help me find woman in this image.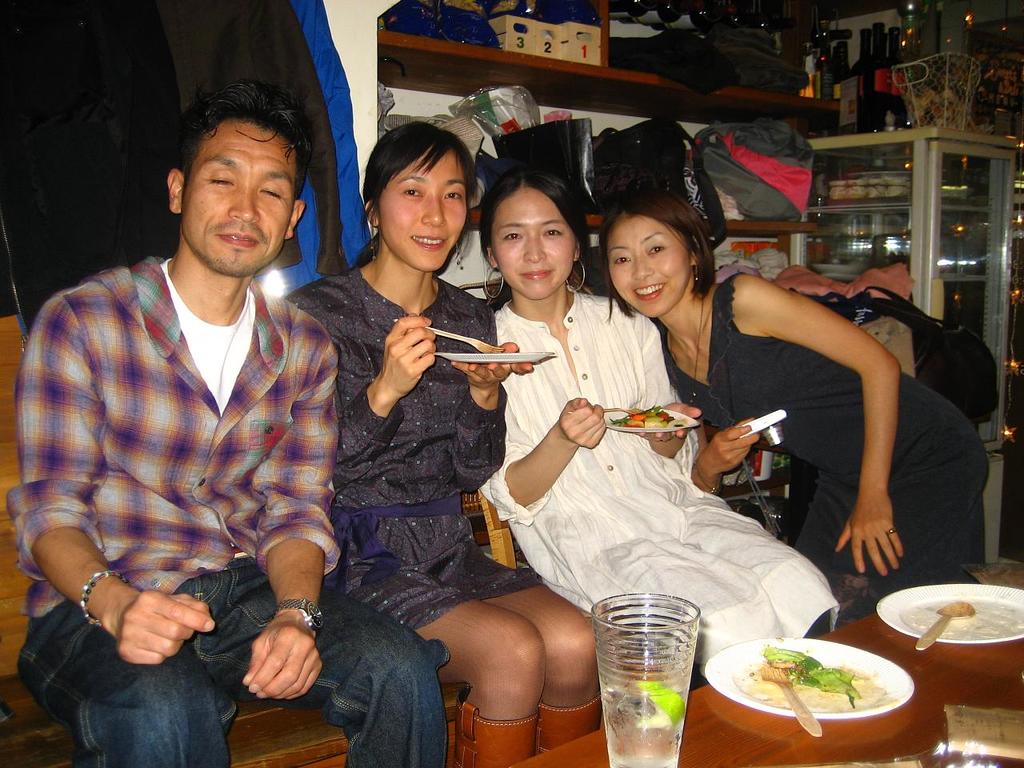
Found it: {"x1": 598, "y1": 186, "x2": 993, "y2": 614}.
